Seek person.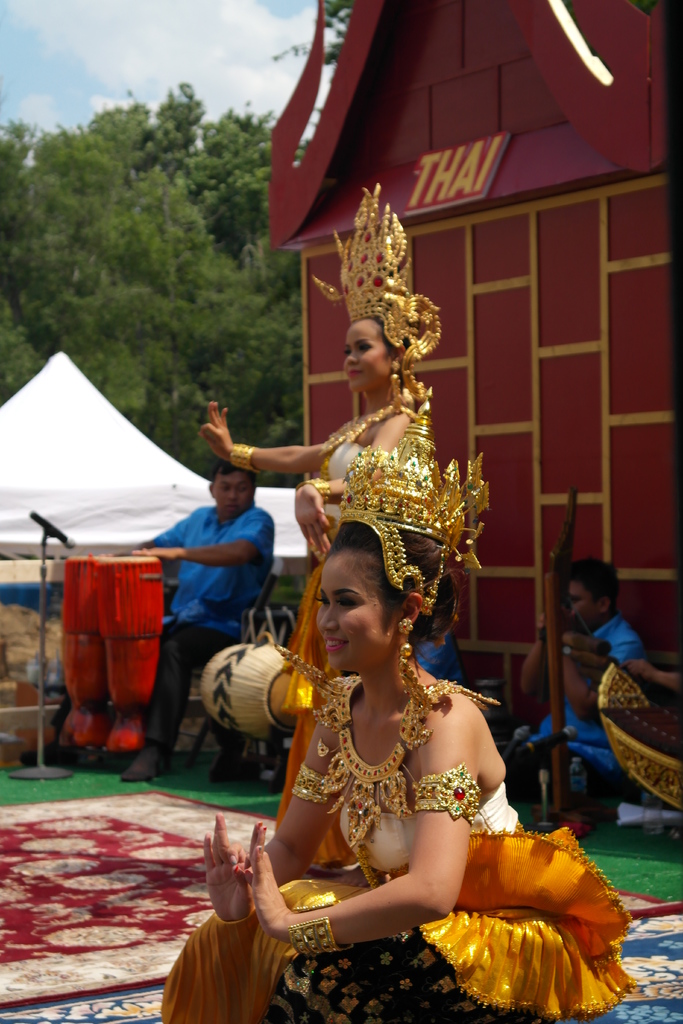
{"x1": 88, "y1": 468, "x2": 268, "y2": 785}.
